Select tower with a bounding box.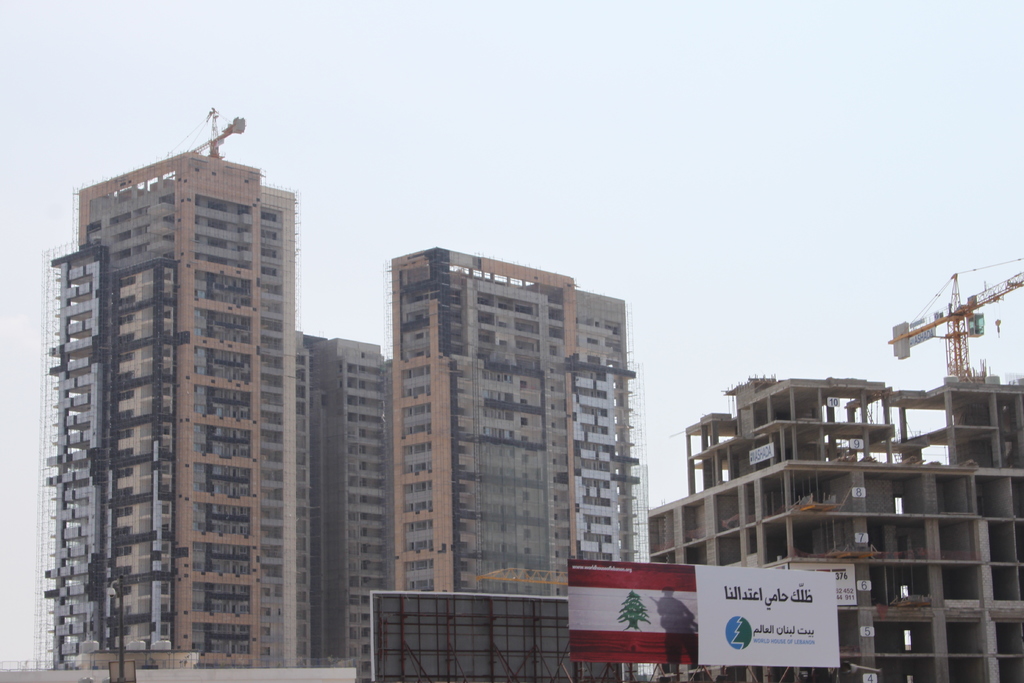
296, 320, 393, 674.
